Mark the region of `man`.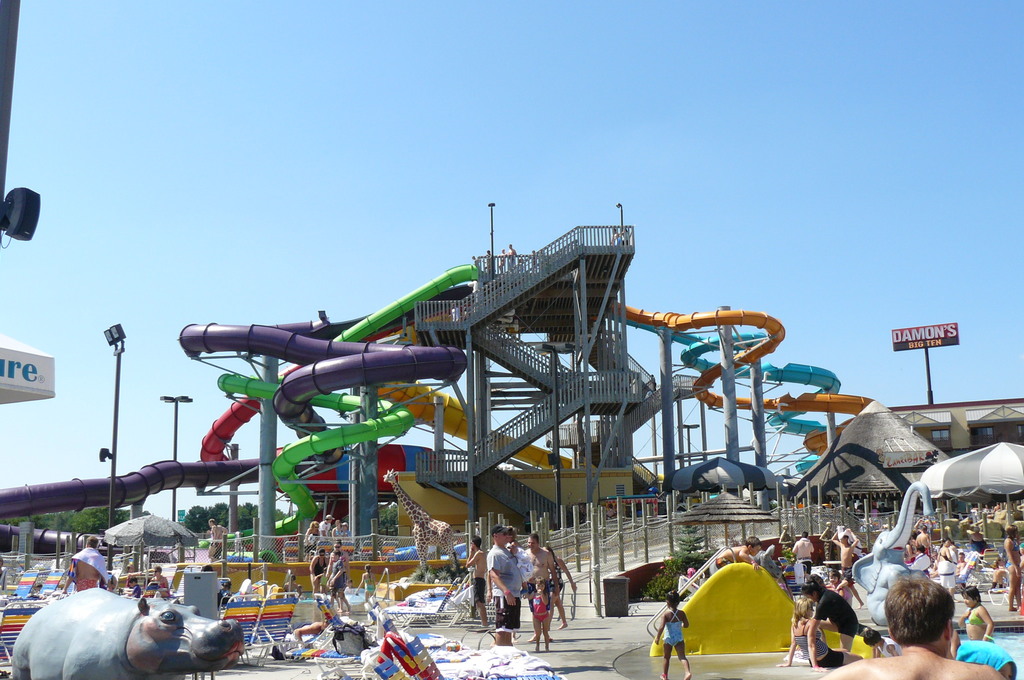
Region: box(488, 524, 525, 642).
